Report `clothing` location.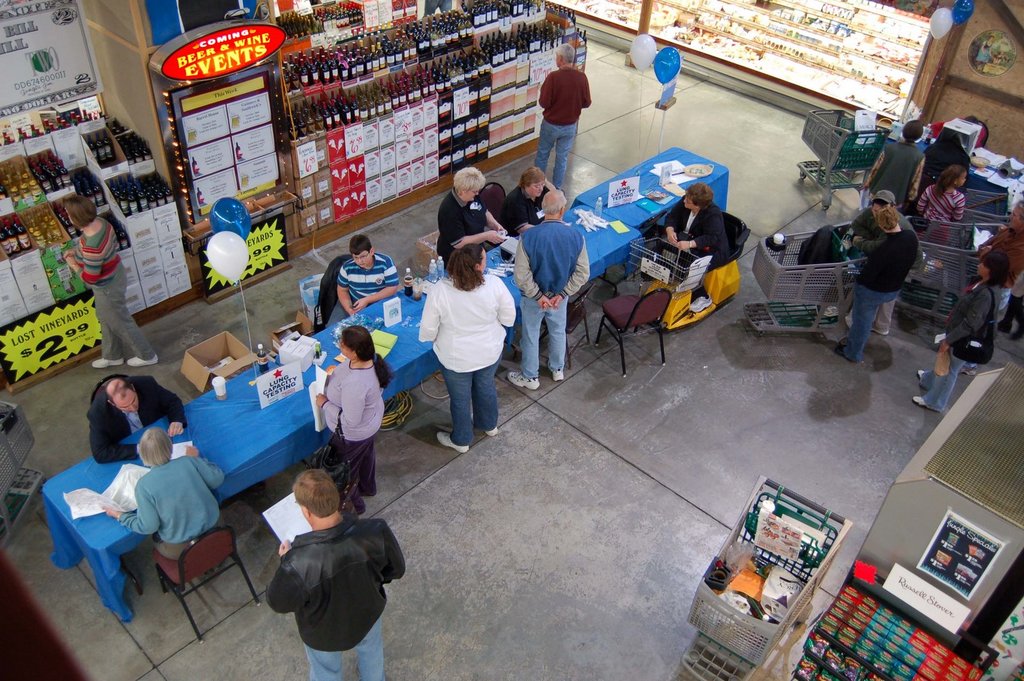
Report: 414/260/516/447.
